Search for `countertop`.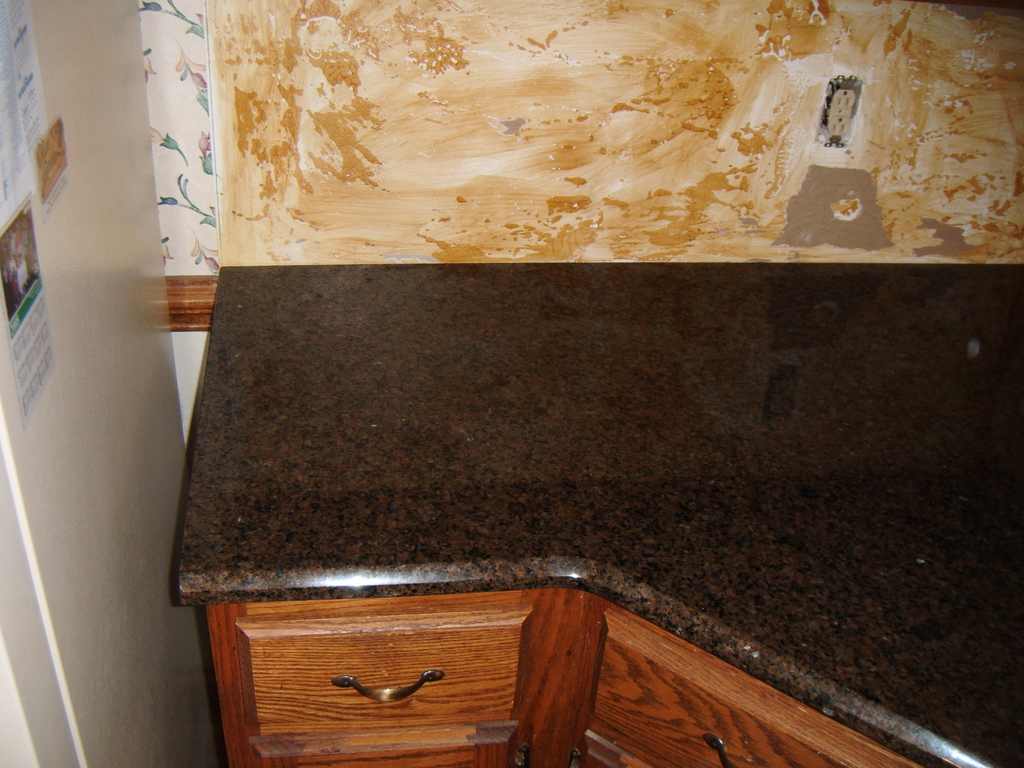
Found at {"left": 170, "top": 260, "right": 1014, "bottom": 767}.
